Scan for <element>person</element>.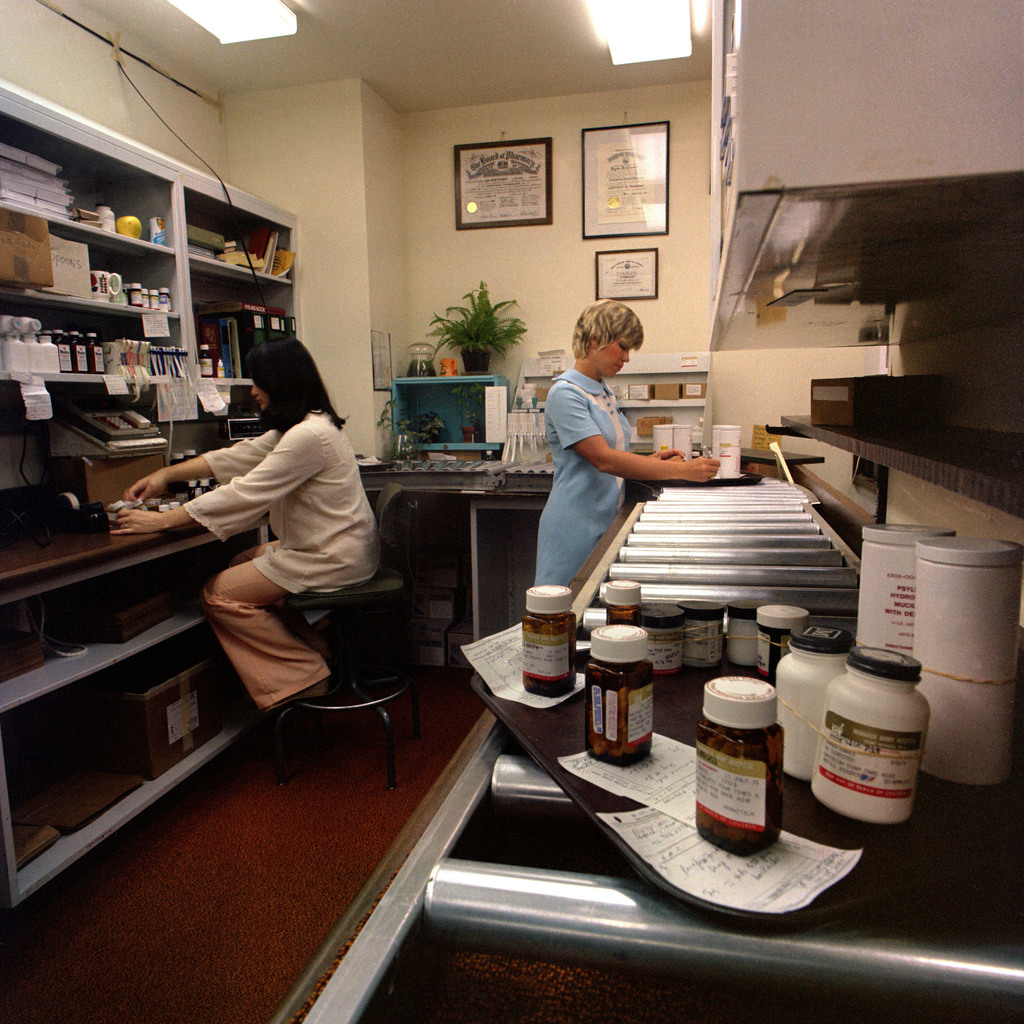
Scan result: 111,335,370,712.
